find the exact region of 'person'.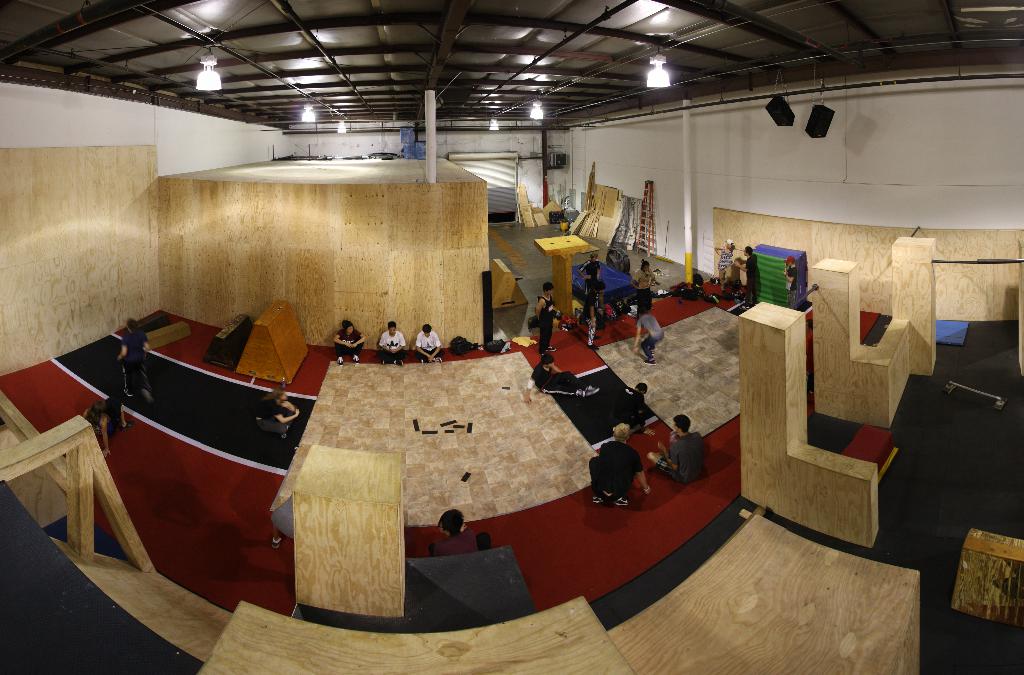
Exact region: (262,385,304,437).
